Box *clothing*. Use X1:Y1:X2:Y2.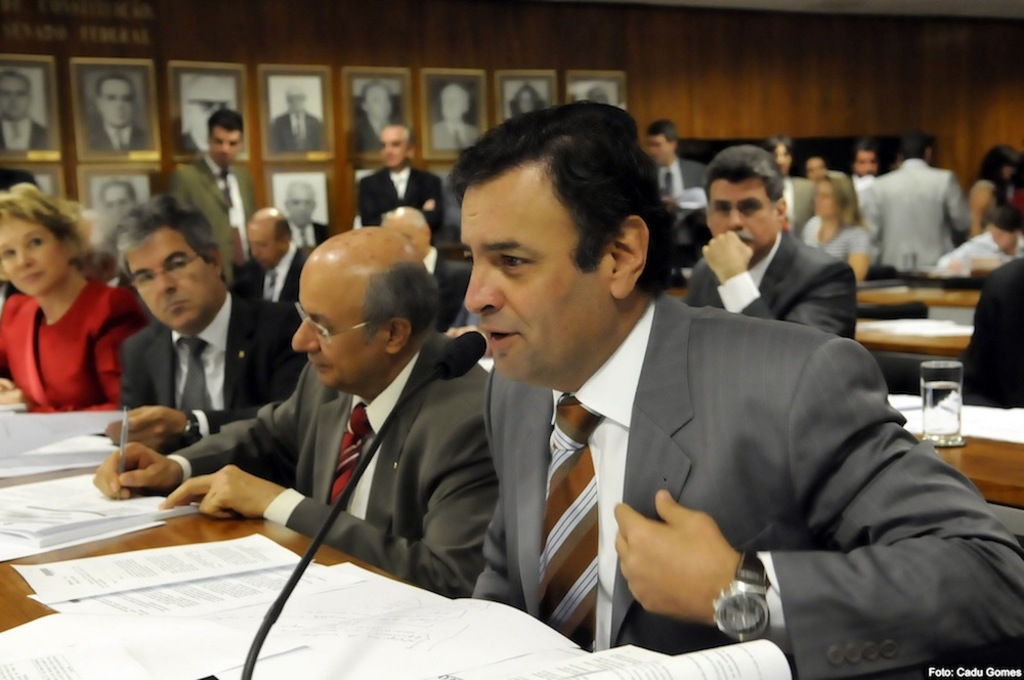
168:321:504:596.
